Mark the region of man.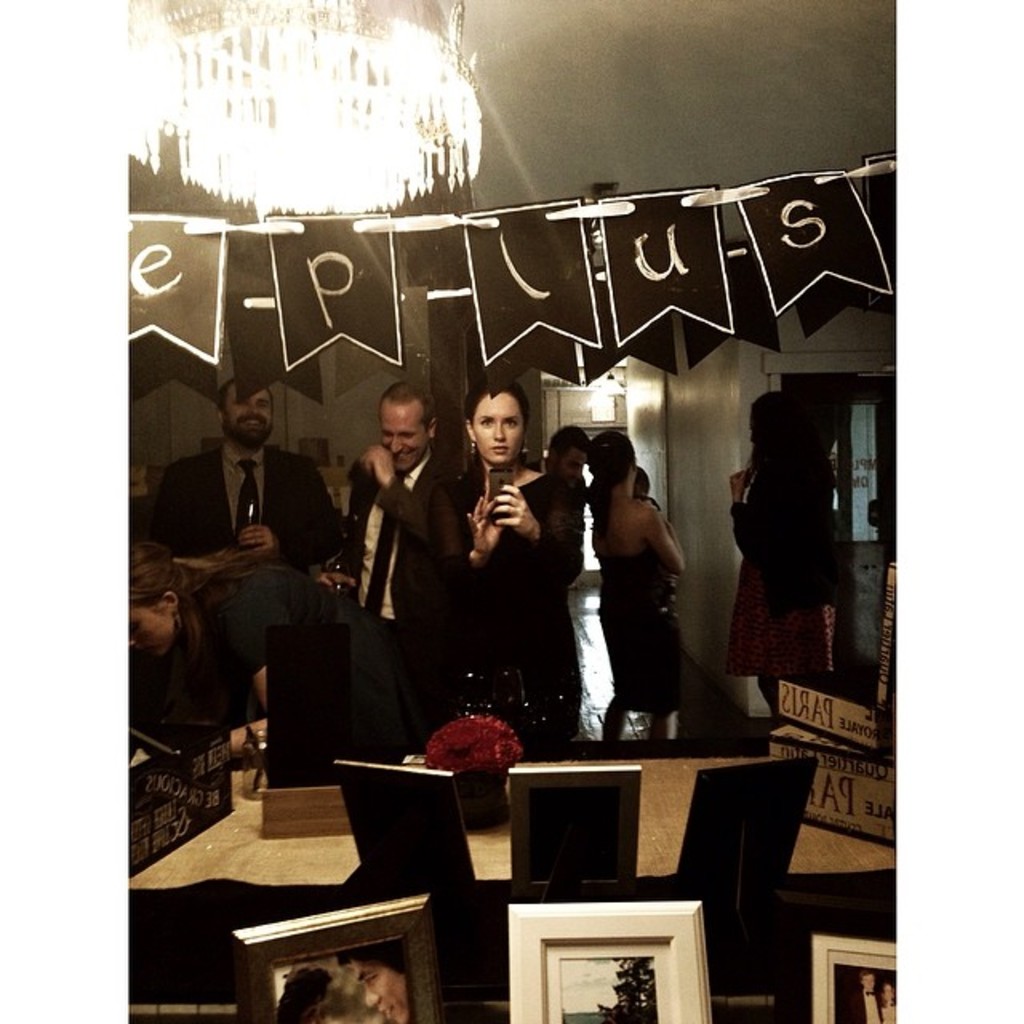
Region: bbox=(344, 381, 462, 742).
